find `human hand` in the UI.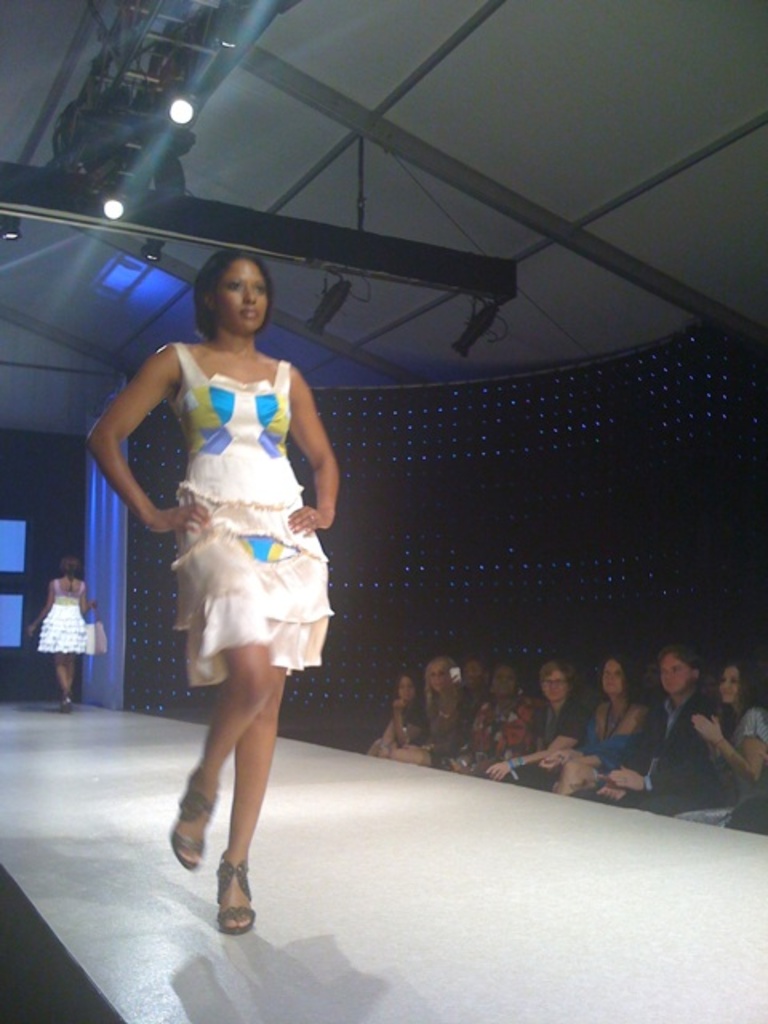
UI element at rect(594, 786, 632, 806).
